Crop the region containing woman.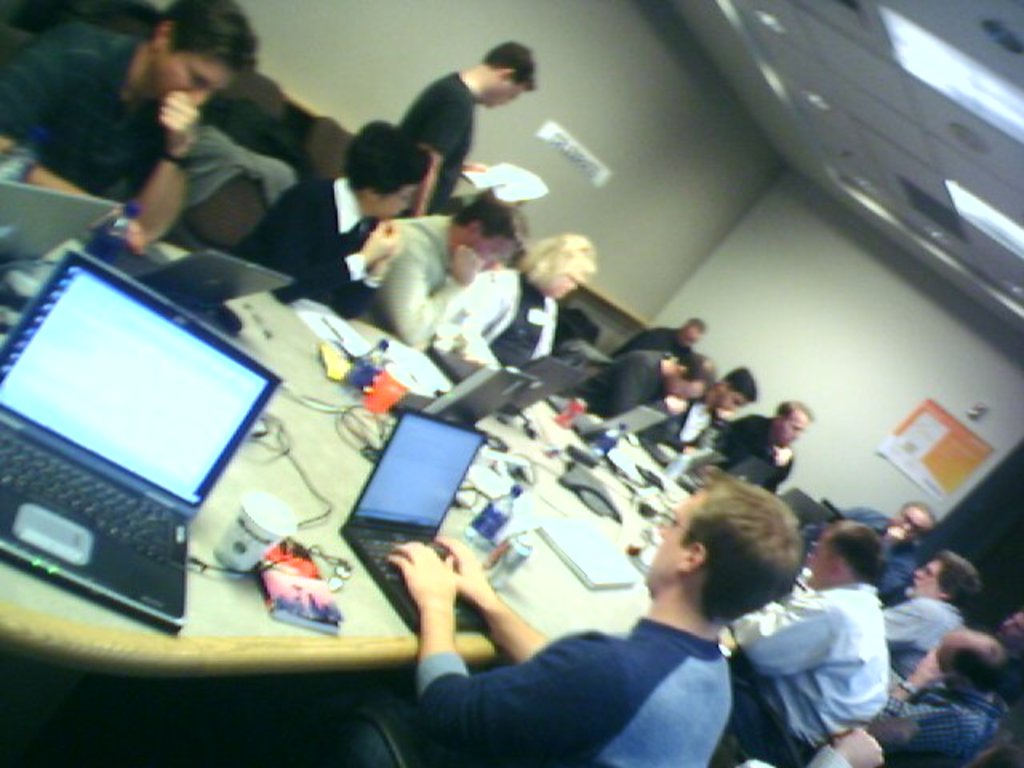
Crop region: x1=437, y1=240, x2=600, y2=395.
